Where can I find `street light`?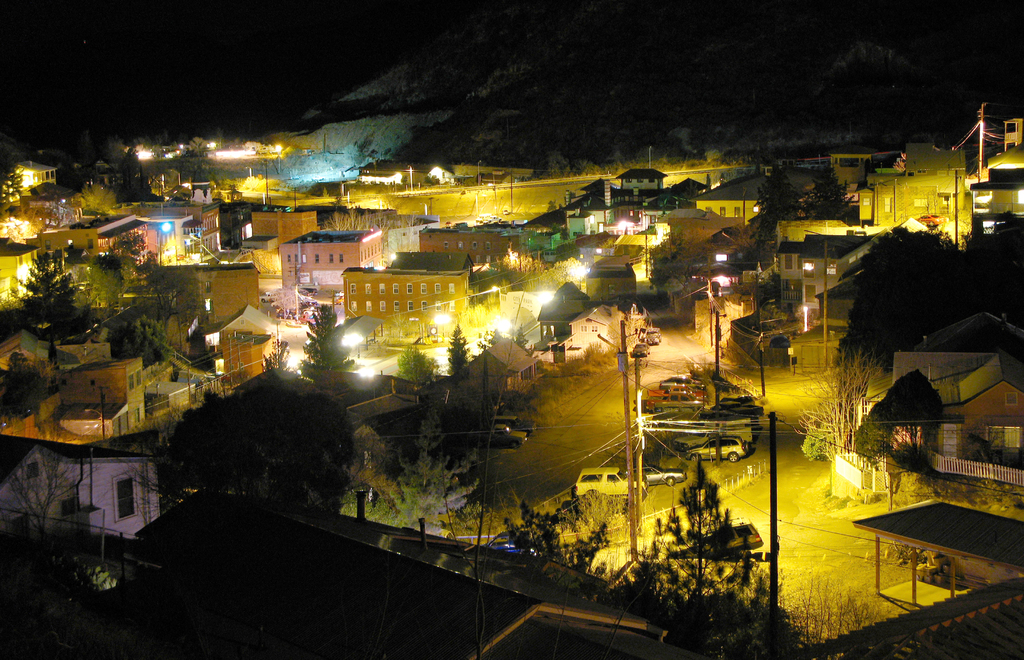
You can find it at {"x1": 417, "y1": 202, "x2": 428, "y2": 215}.
